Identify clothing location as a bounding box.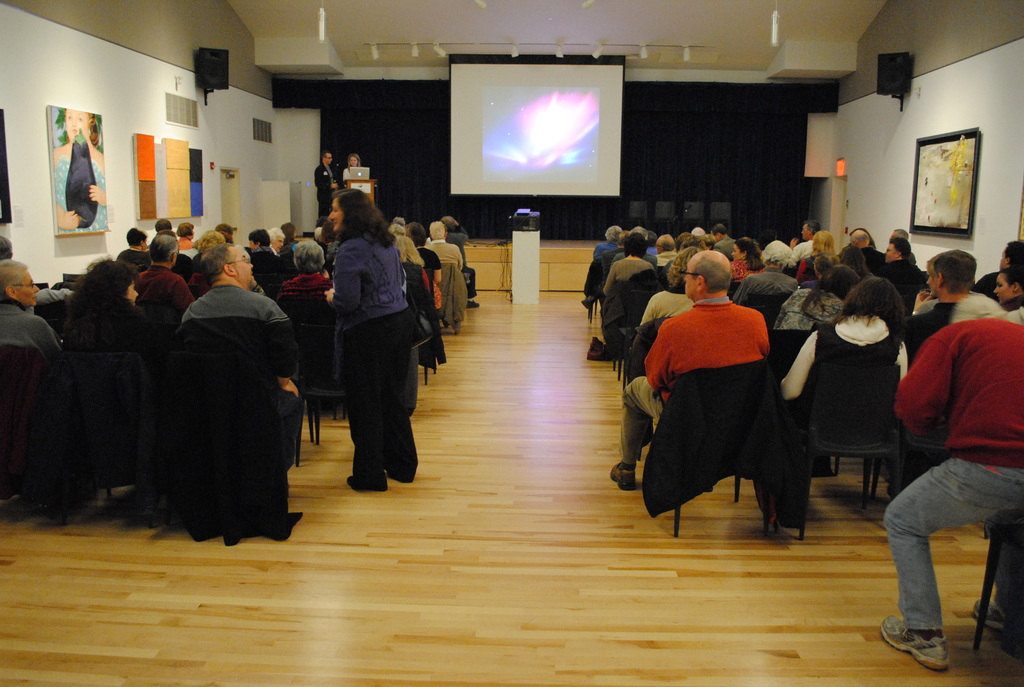
[57,288,163,354].
